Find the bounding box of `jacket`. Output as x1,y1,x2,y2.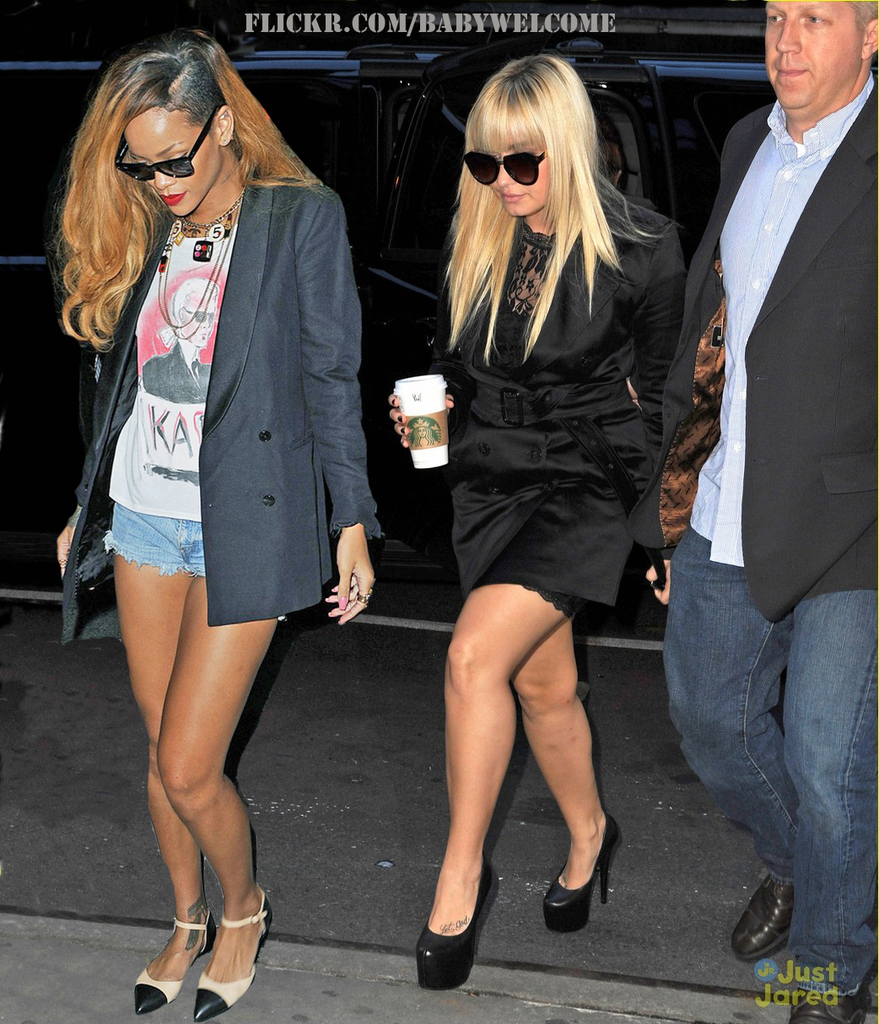
378,78,707,592.
